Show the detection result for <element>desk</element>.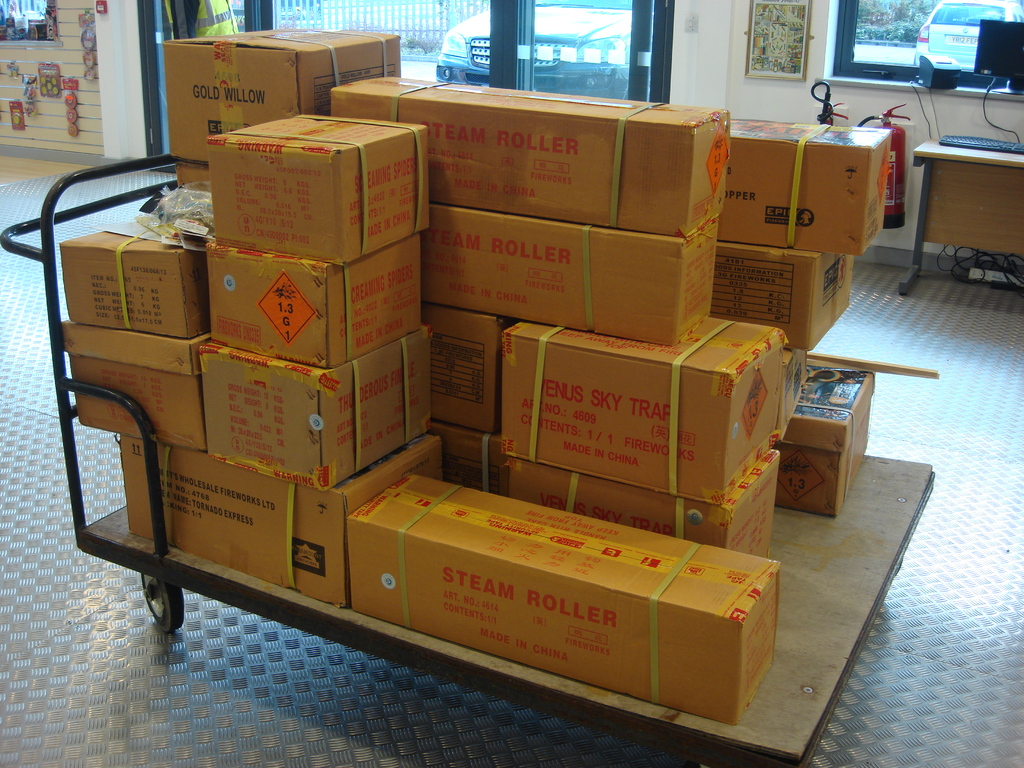
BBox(890, 111, 1023, 302).
